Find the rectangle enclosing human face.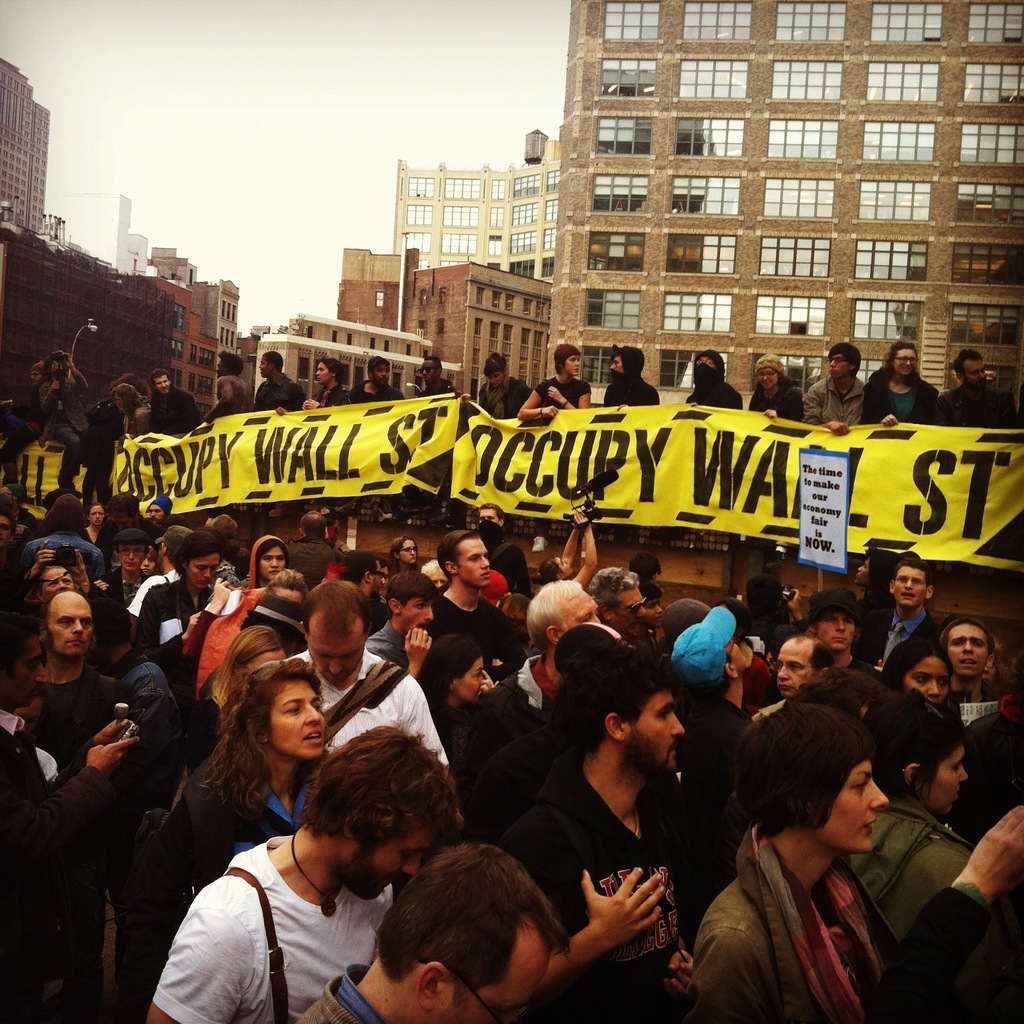
bbox=(817, 612, 855, 650).
